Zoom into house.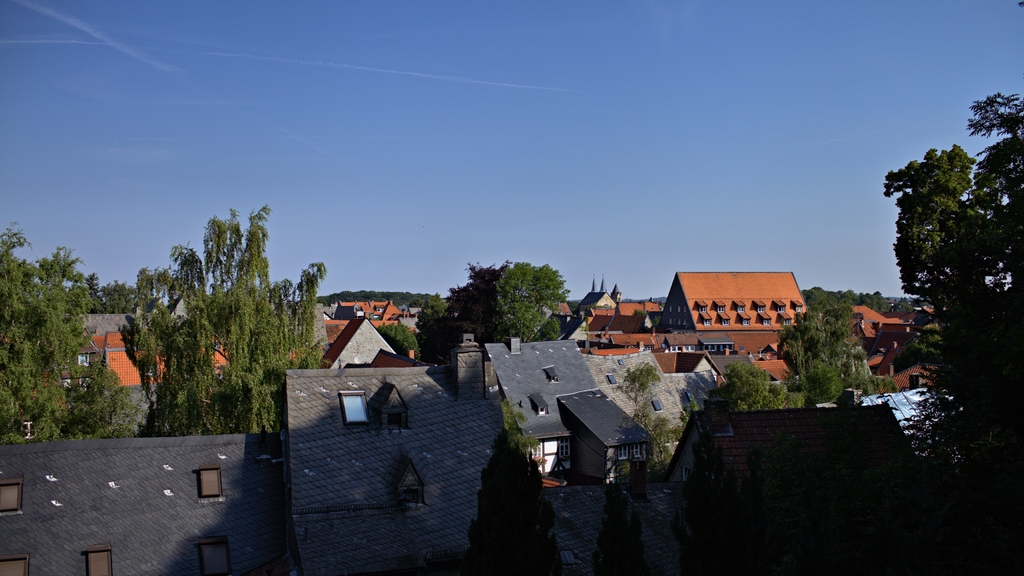
Zoom target: locate(1, 432, 282, 575).
